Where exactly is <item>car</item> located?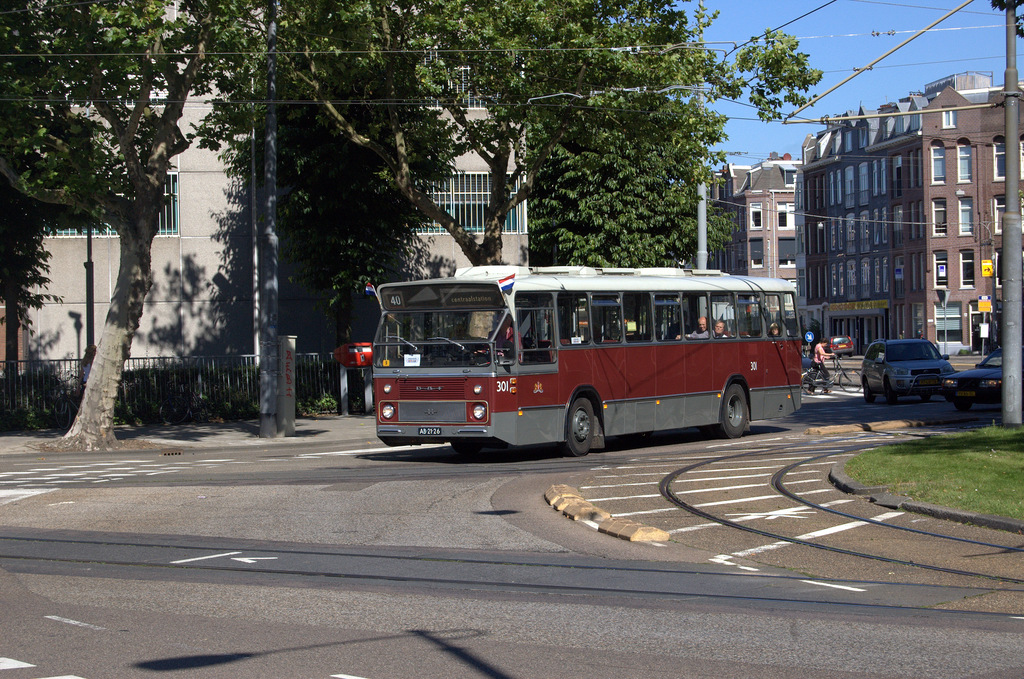
Its bounding box is 829:336:855:359.
